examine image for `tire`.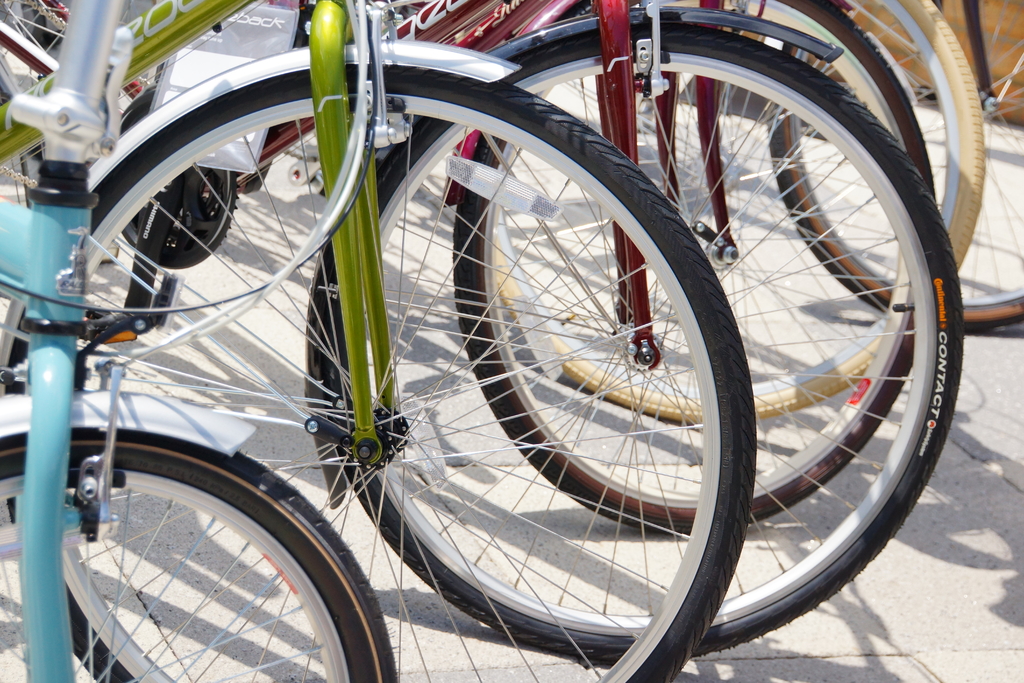
Examination result: region(447, 0, 932, 532).
